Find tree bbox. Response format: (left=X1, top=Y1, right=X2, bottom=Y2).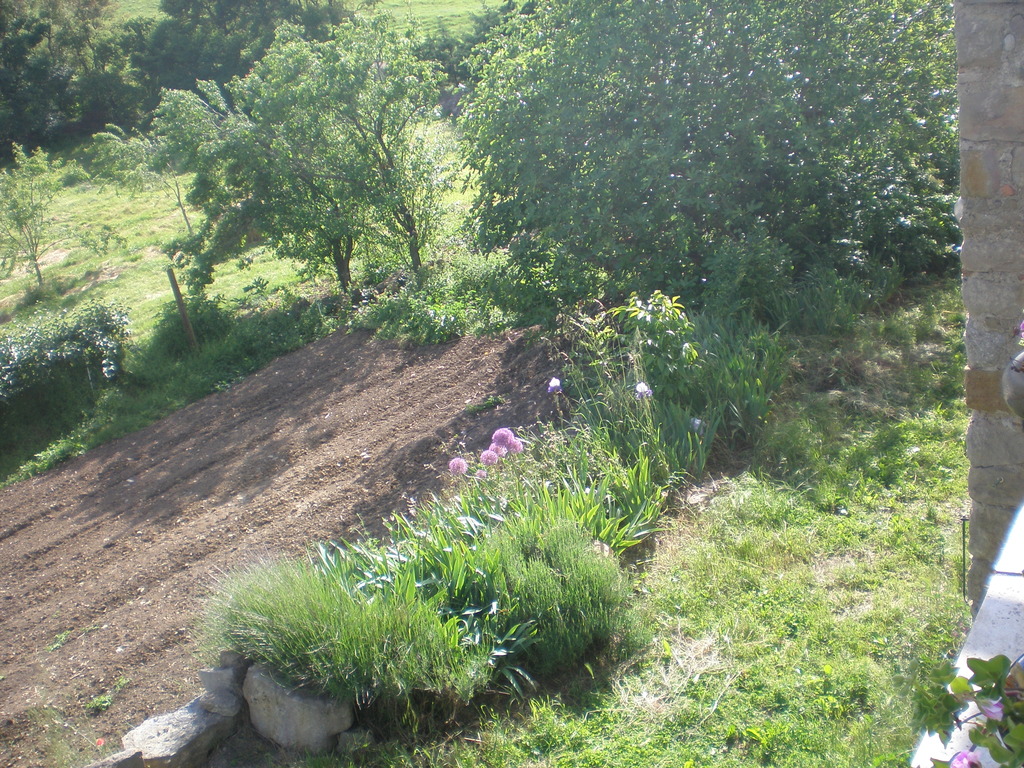
(left=451, top=0, right=961, bottom=309).
